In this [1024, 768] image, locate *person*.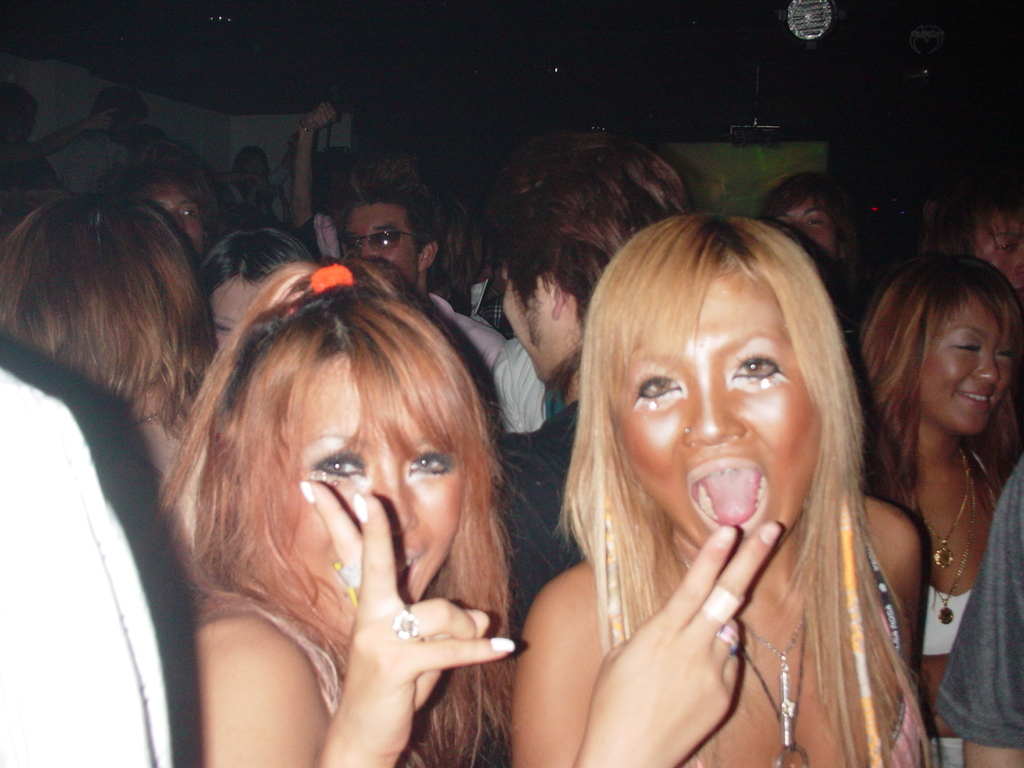
Bounding box: [486,123,688,637].
